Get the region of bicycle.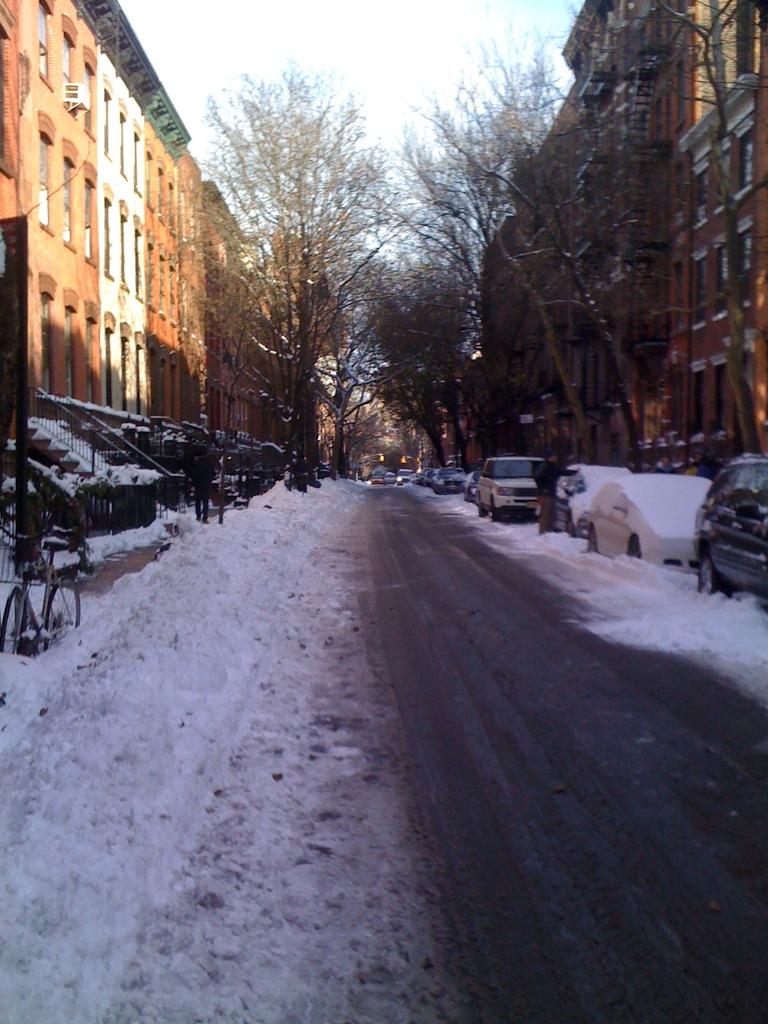
bbox(10, 511, 74, 660).
